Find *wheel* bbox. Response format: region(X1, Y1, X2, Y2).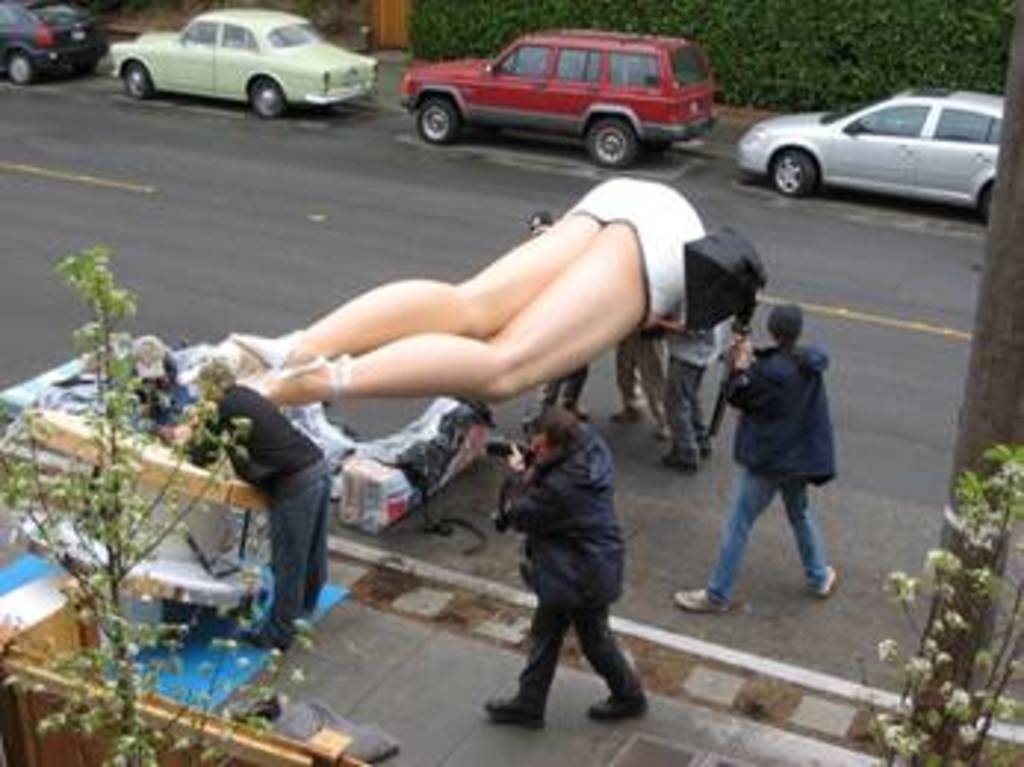
region(773, 153, 814, 198).
